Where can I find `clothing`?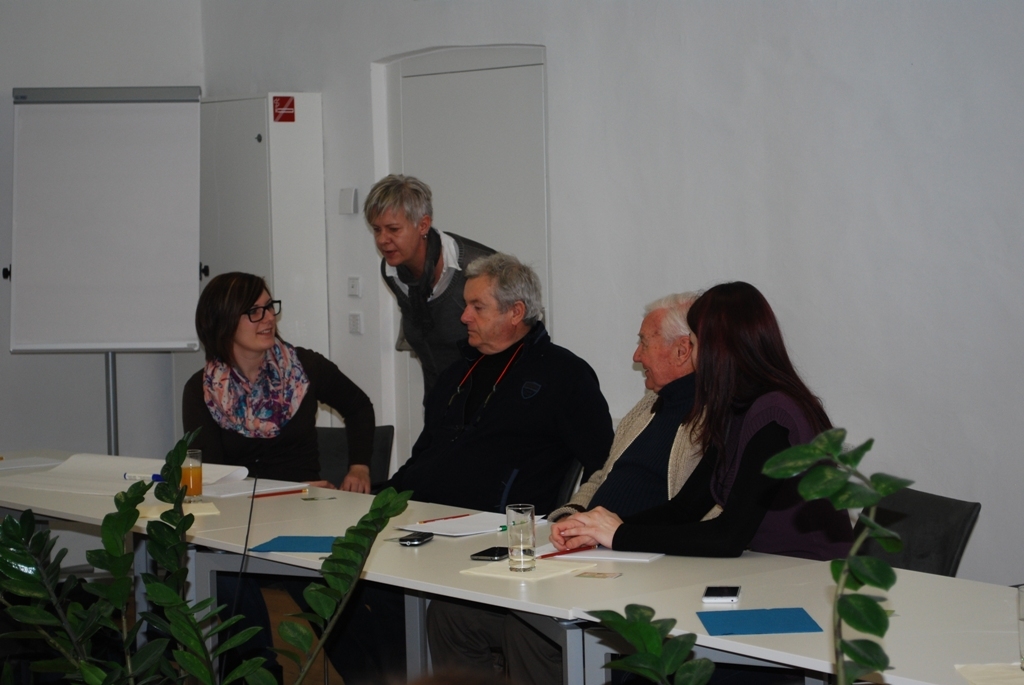
You can find it at [x1=424, y1=372, x2=728, y2=684].
